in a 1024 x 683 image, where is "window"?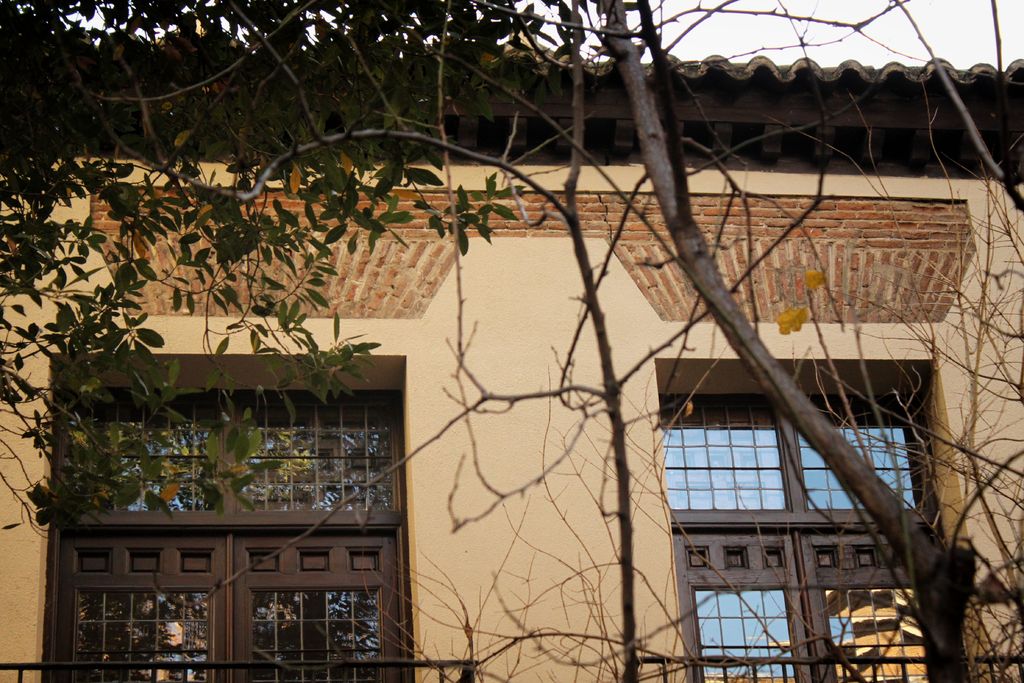
pyautogui.locateOnScreen(666, 381, 965, 682).
